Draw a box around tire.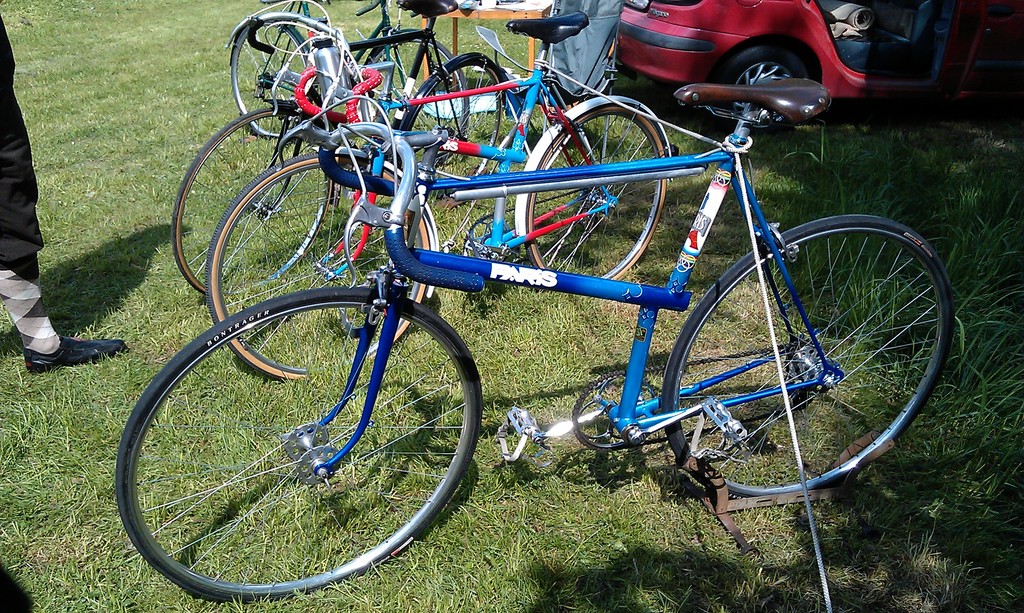
box=[404, 61, 503, 178].
